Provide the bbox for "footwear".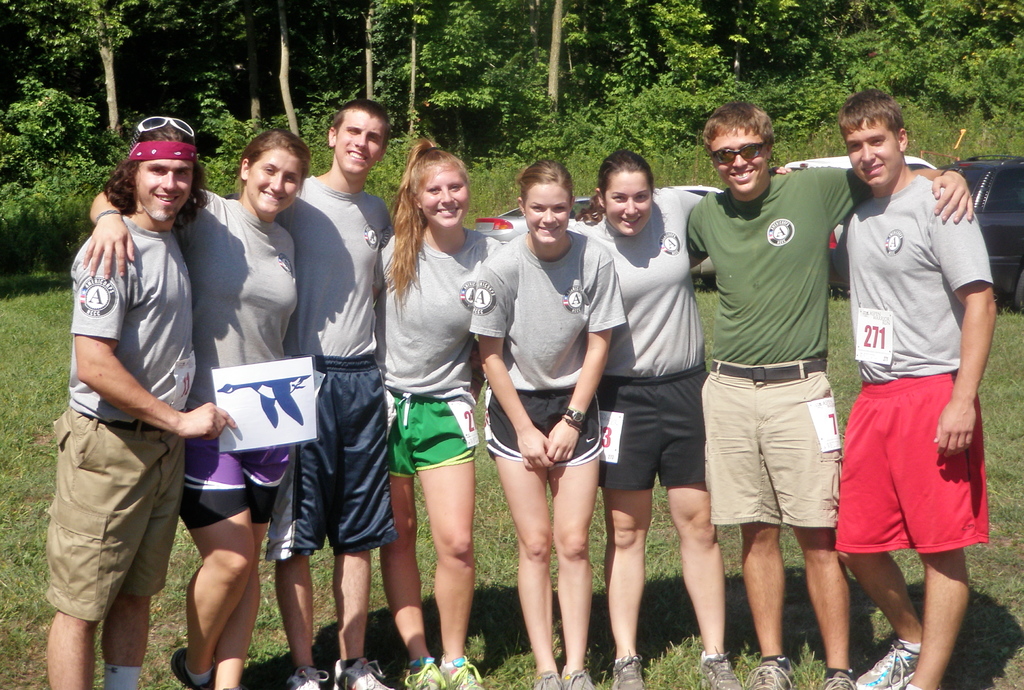
pyautogui.locateOnScreen(334, 657, 394, 689).
